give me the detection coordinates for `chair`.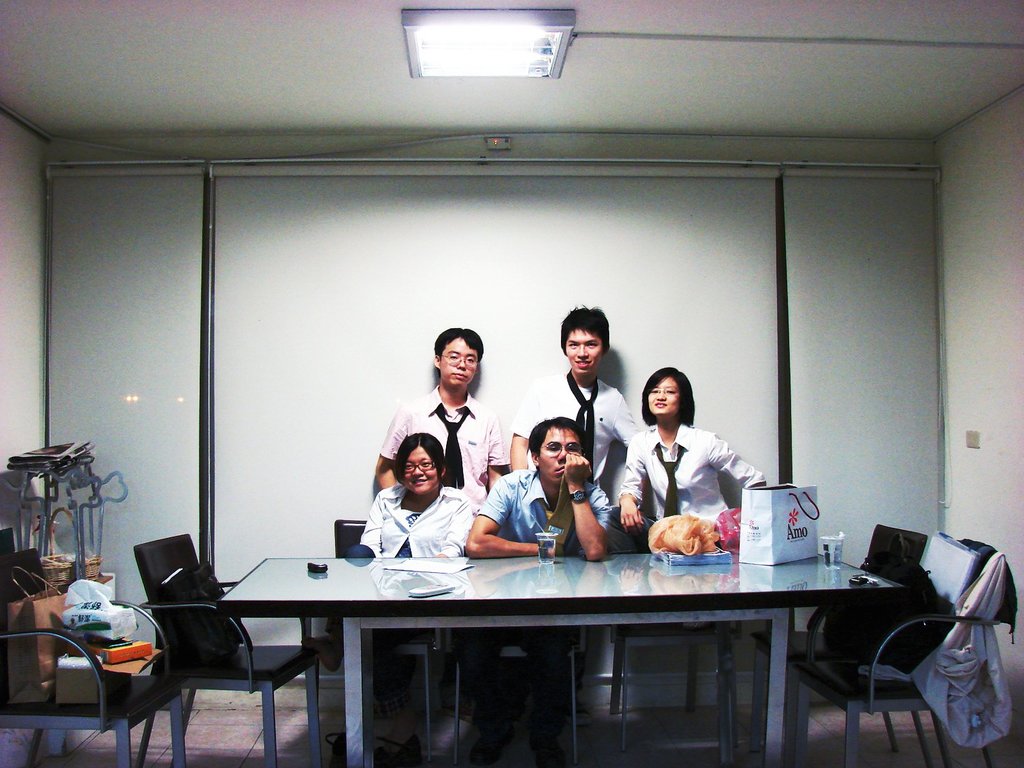
select_region(0, 542, 193, 767).
